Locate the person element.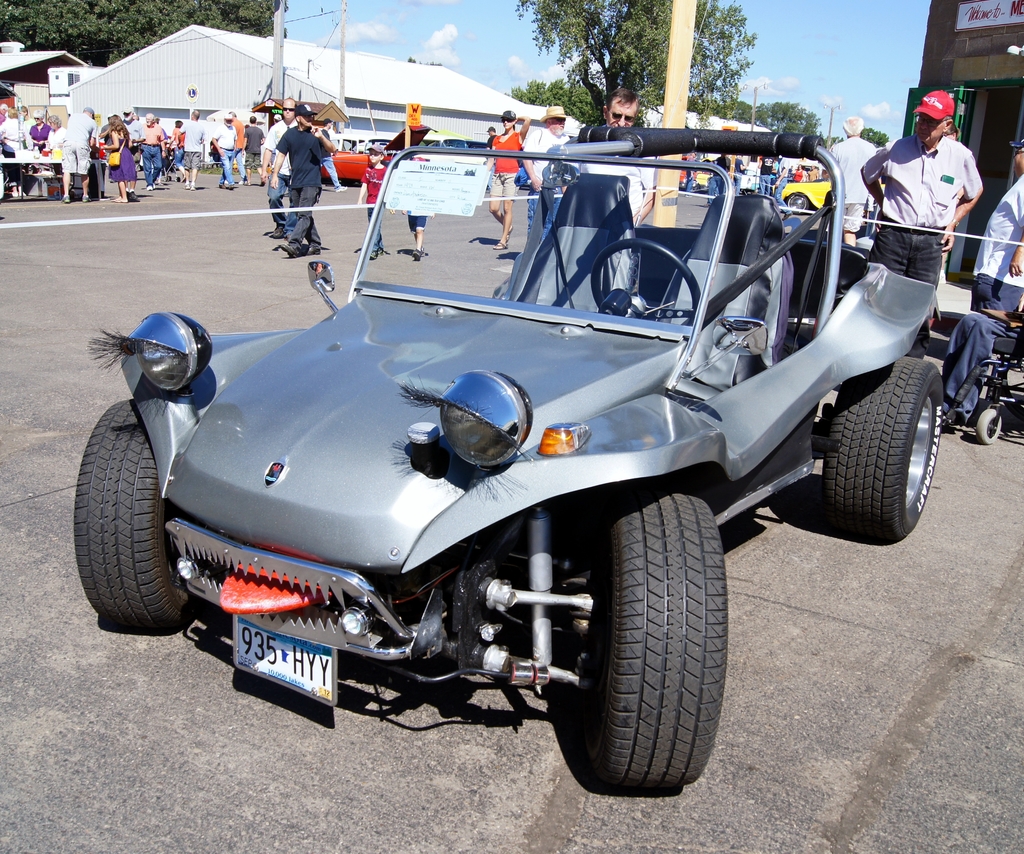
Element bbox: <region>172, 120, 188, 185</region>.
